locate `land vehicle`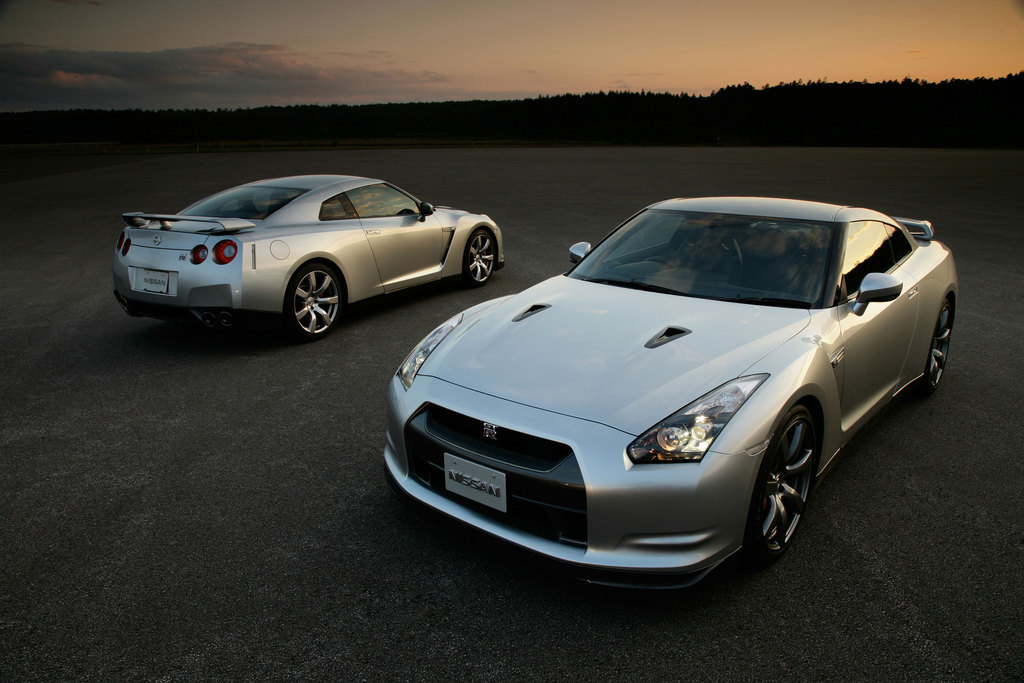
l=101, t=165, r=520, b=342
